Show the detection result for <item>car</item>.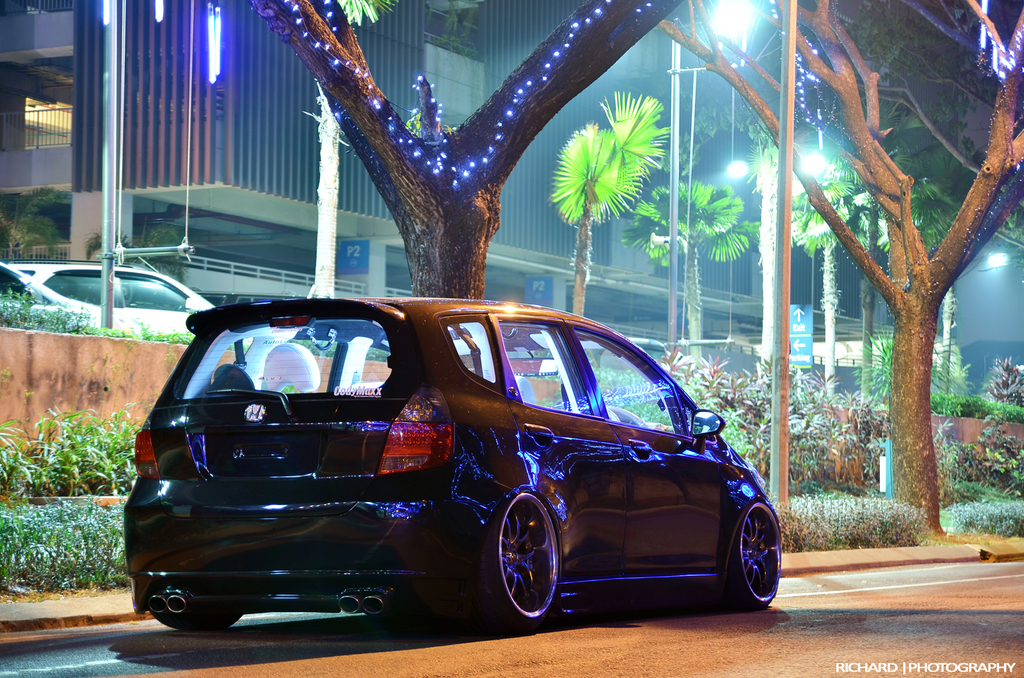
rect(0, 258, 216, 328).
